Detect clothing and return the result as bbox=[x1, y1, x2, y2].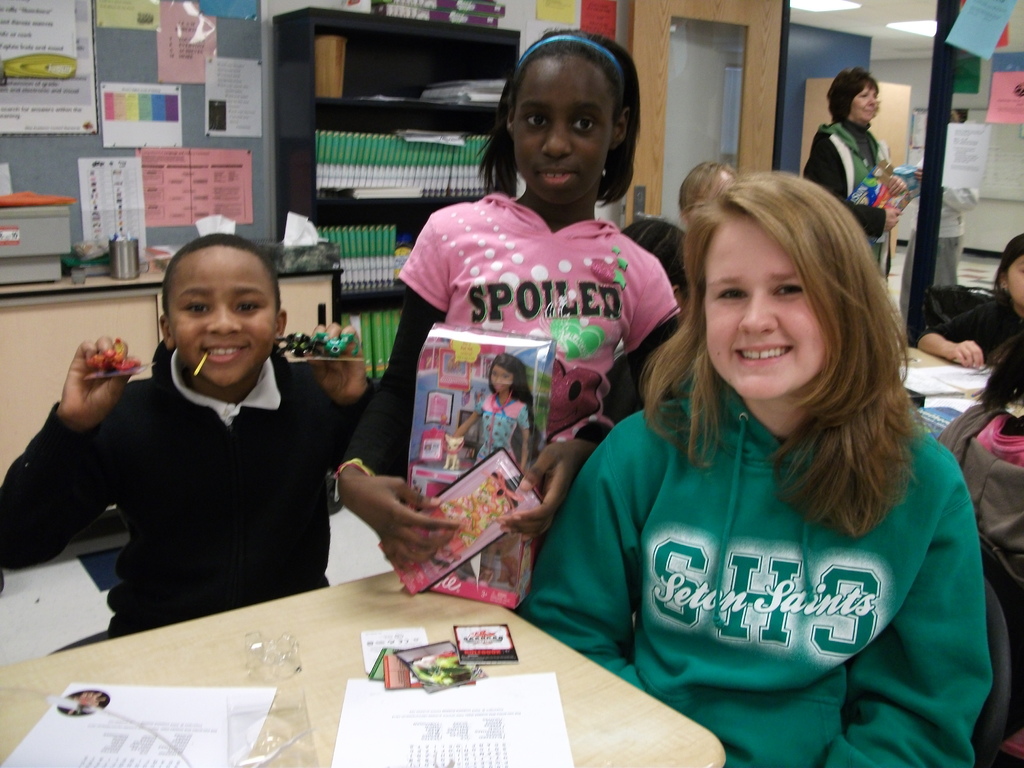
bbox=[541, 371, 1000, 748].
